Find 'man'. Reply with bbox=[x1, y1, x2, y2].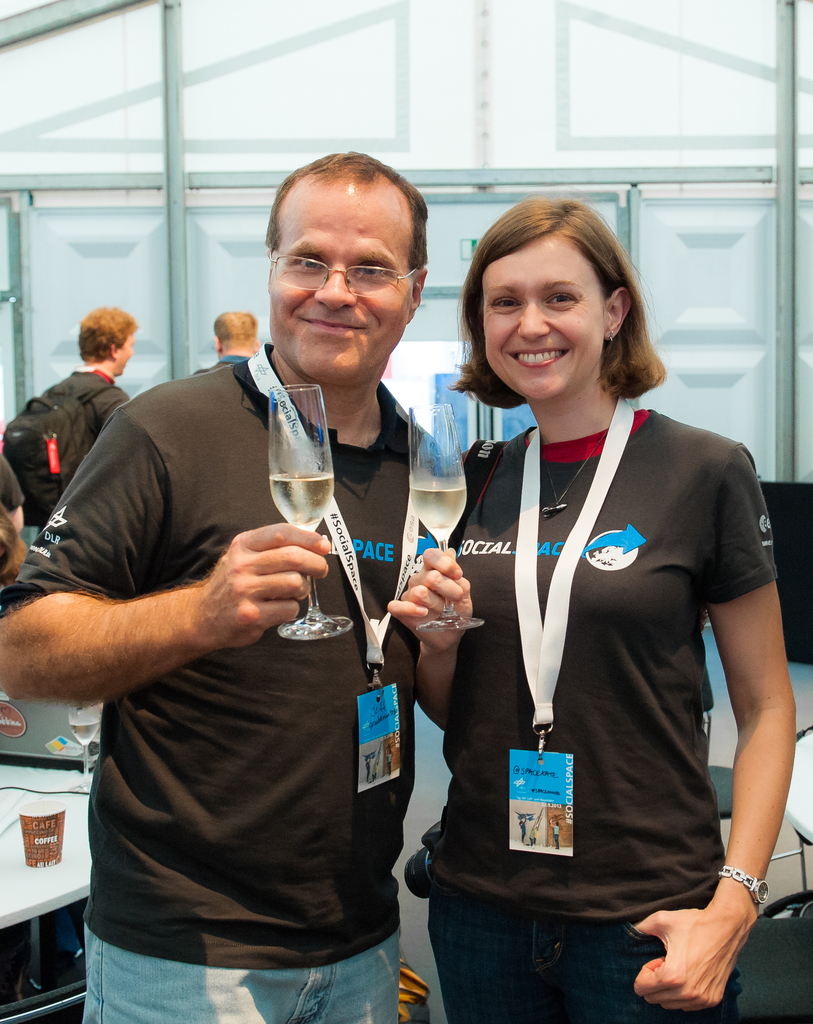
bbox=[1, 303, 136, 525].
